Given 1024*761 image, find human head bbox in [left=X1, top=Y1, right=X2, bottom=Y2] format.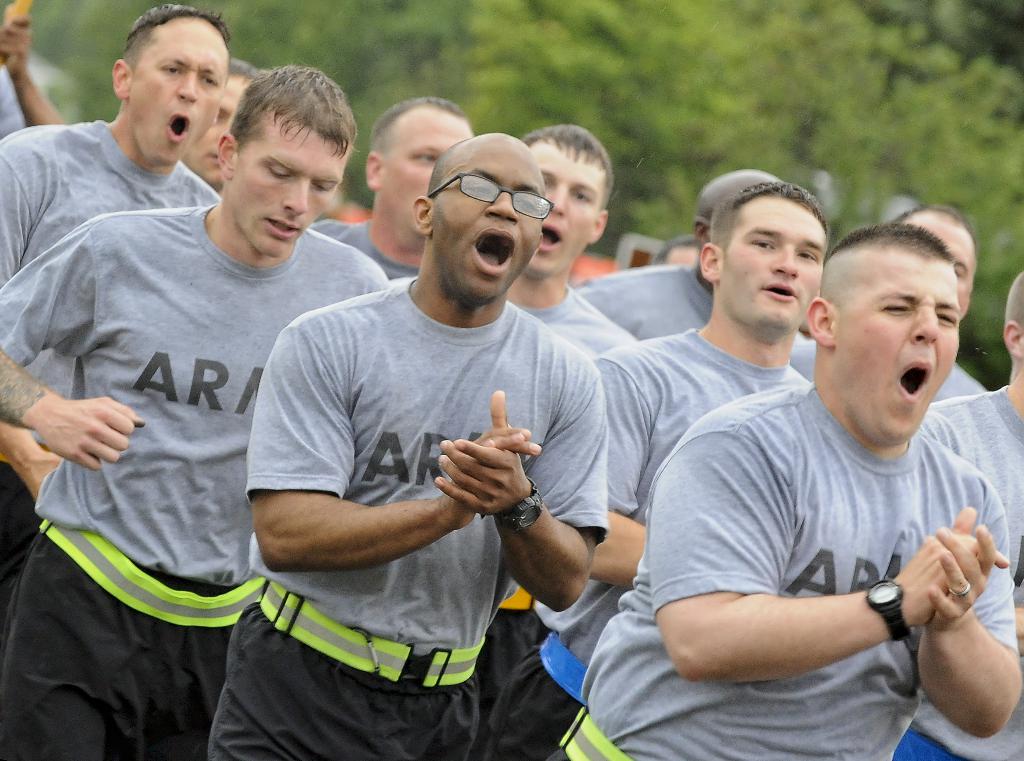
[left=413, top=132, right=555, bottom=302].
